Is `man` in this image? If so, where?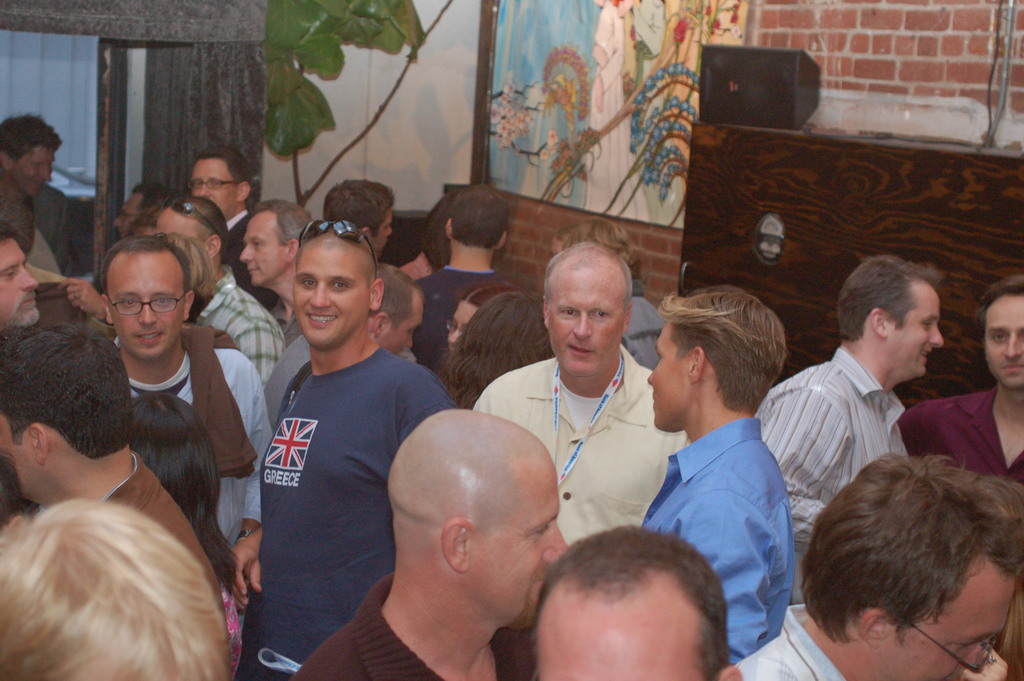
Yes, at left=534, top=528, right=740, bottom=680.
